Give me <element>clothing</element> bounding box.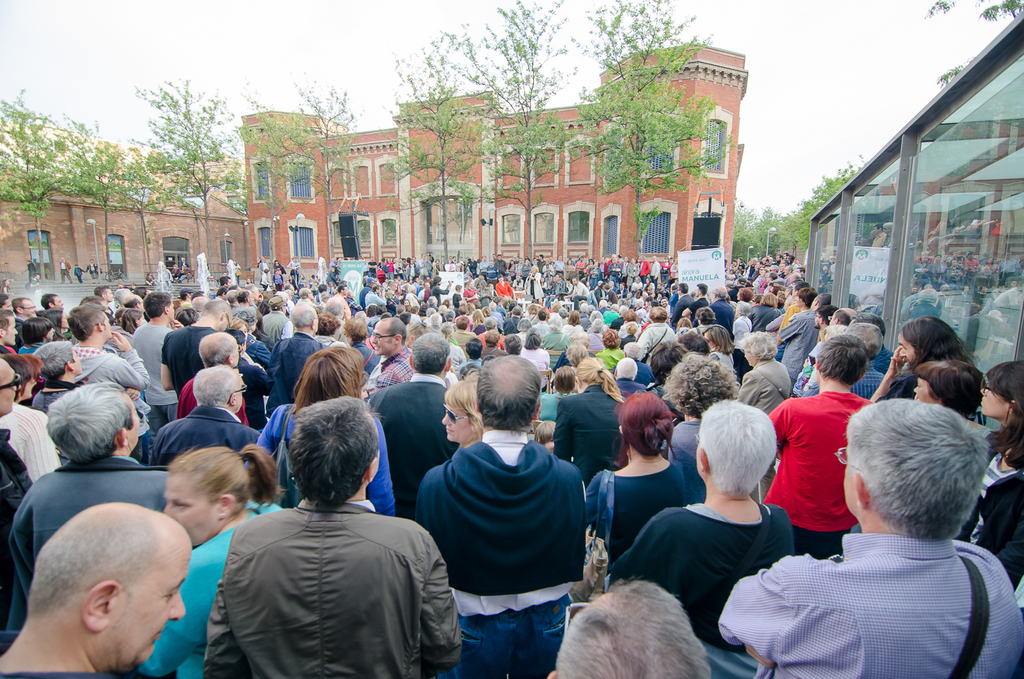
bbox(414, 436, 586, 678).
